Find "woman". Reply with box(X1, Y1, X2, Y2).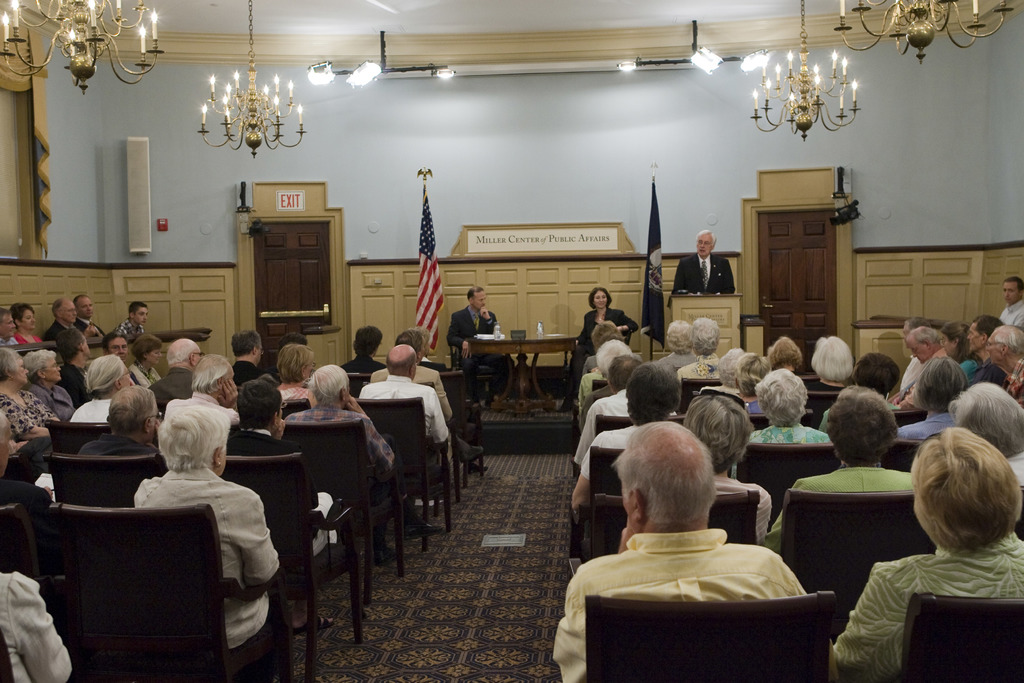
box(948, 378, 1023, 482).
